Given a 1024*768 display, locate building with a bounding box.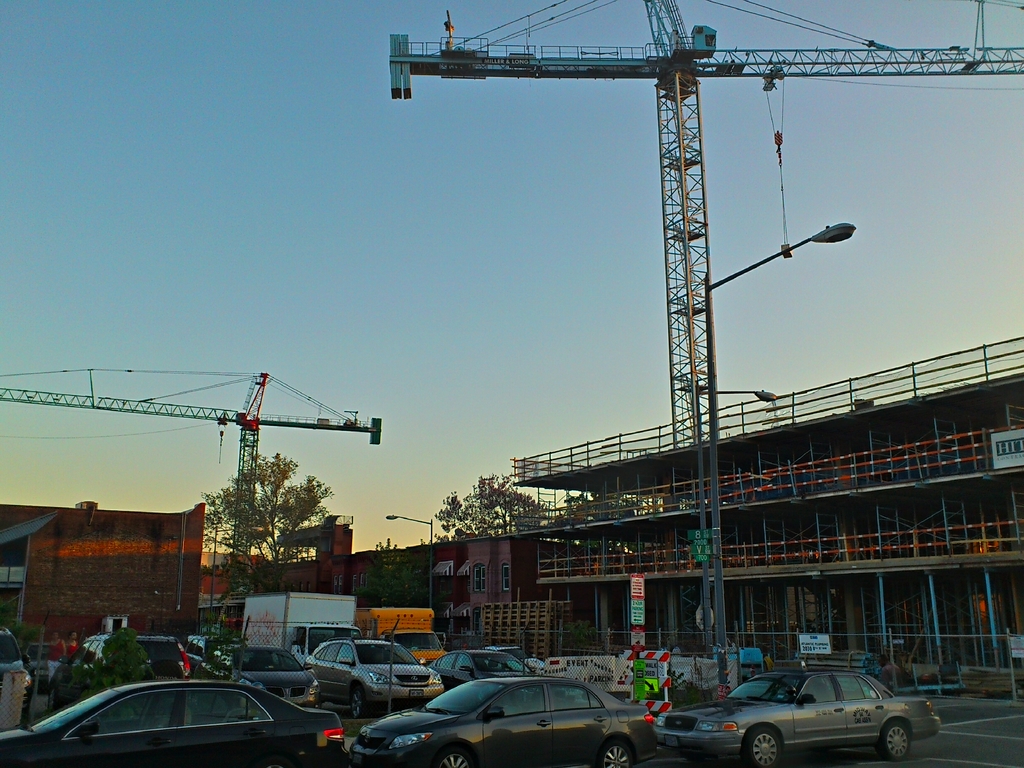
Located: Rect(205, 514, 534, 644).
